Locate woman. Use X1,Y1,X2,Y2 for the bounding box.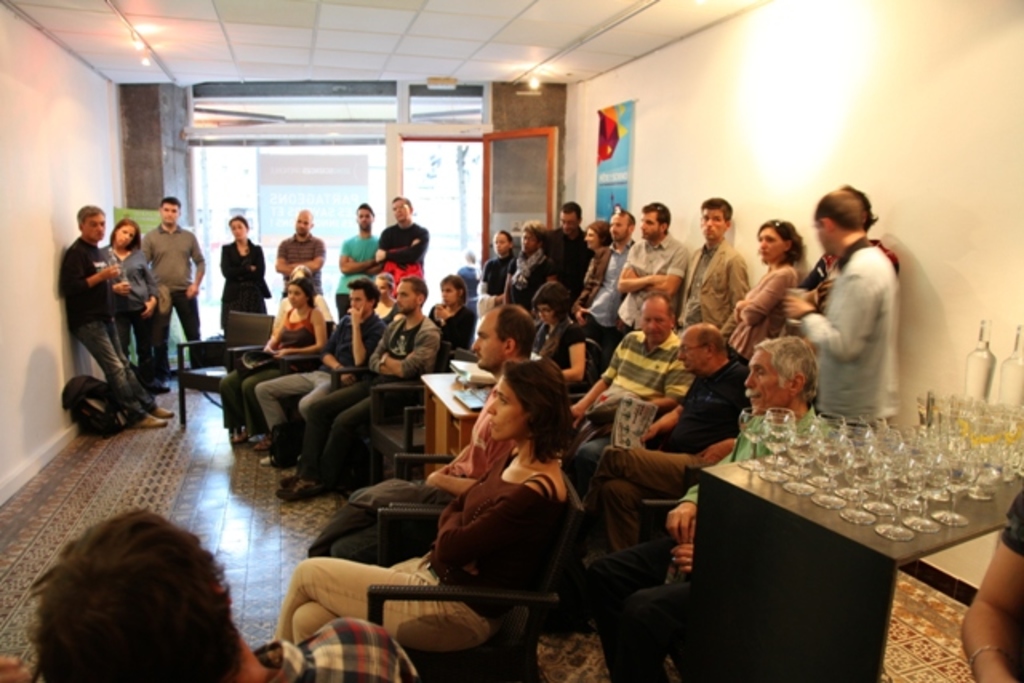
573,222,610,322.
